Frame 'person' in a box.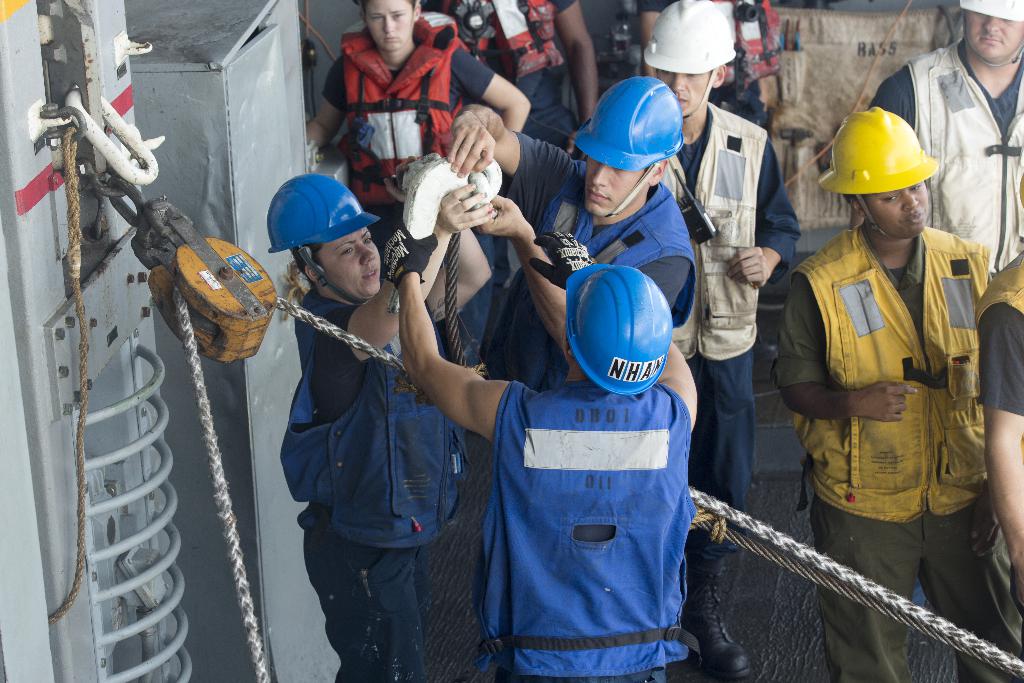
791:116:1001:638.
